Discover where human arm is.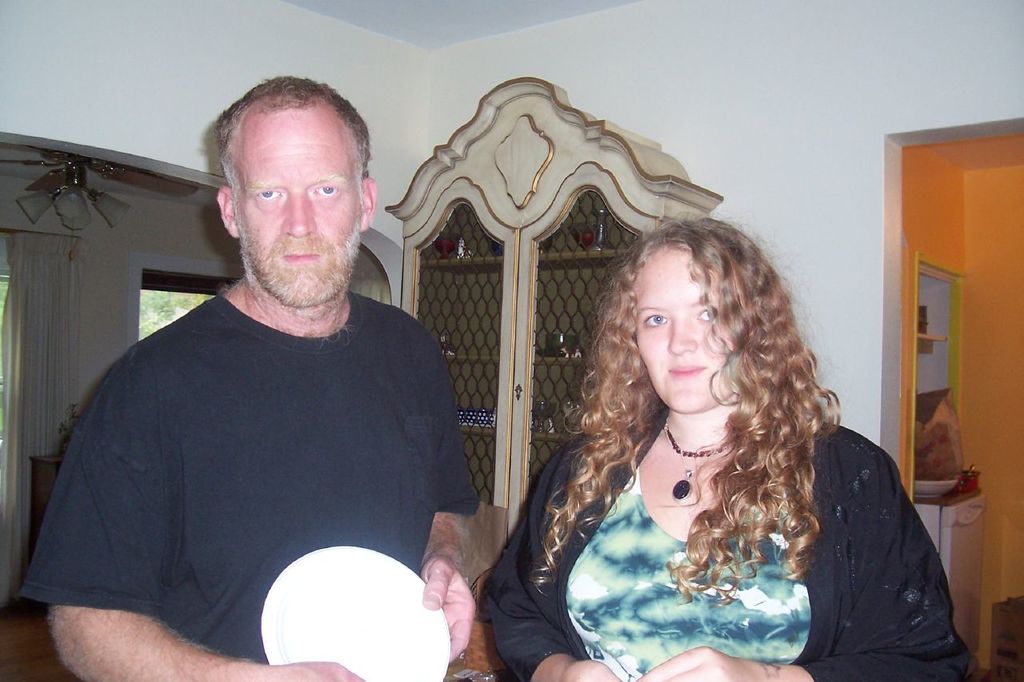
Discovered at BBox(633, 456, 972, 681).
